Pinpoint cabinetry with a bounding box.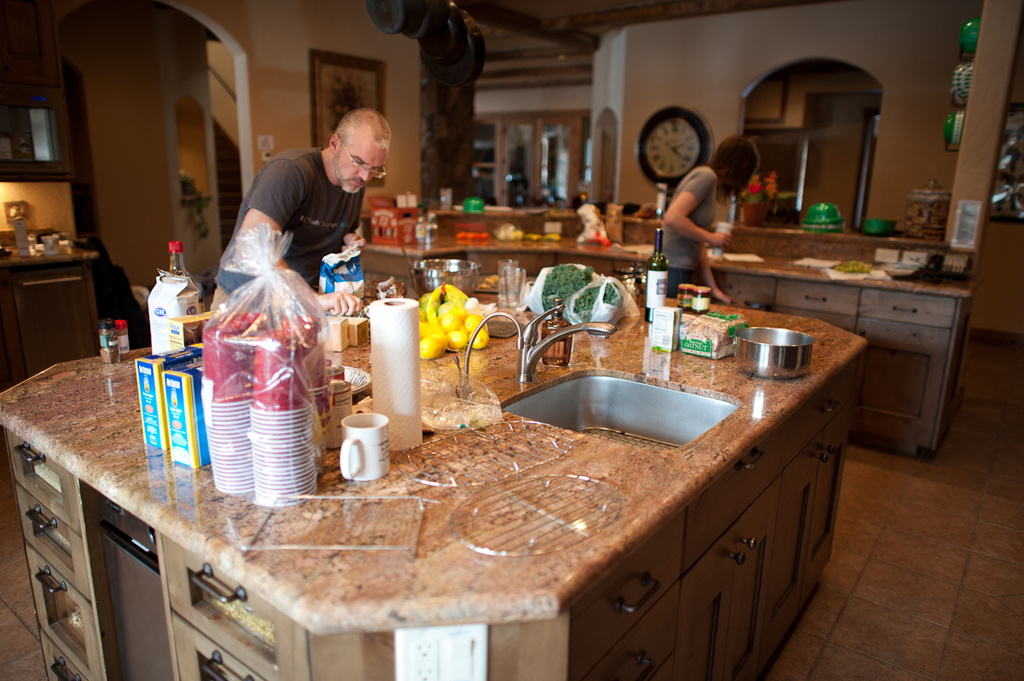
locate(365, 211, 711, 307).
